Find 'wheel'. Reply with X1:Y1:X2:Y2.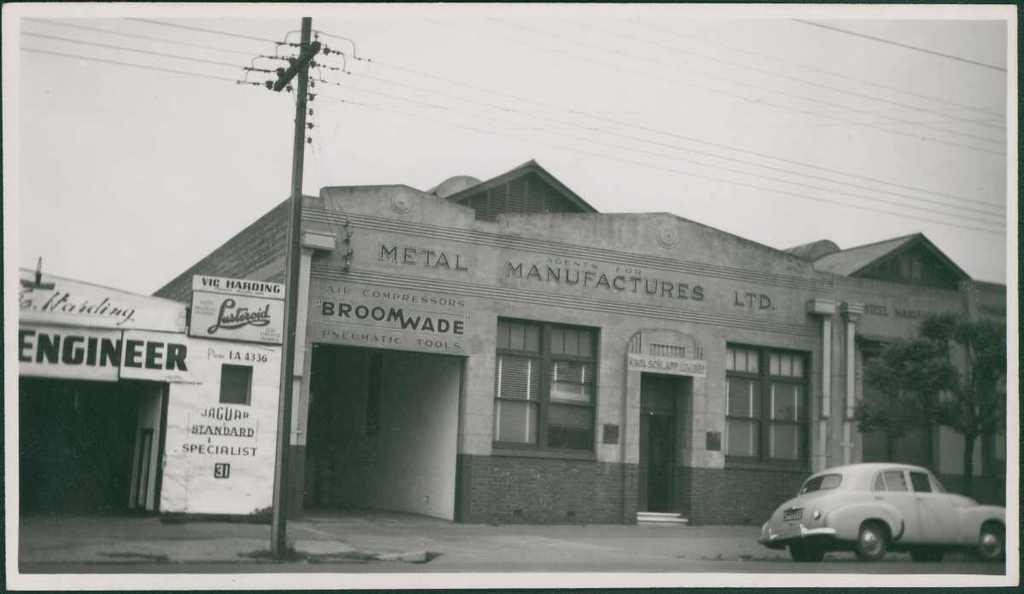
975:529:1002:561.
